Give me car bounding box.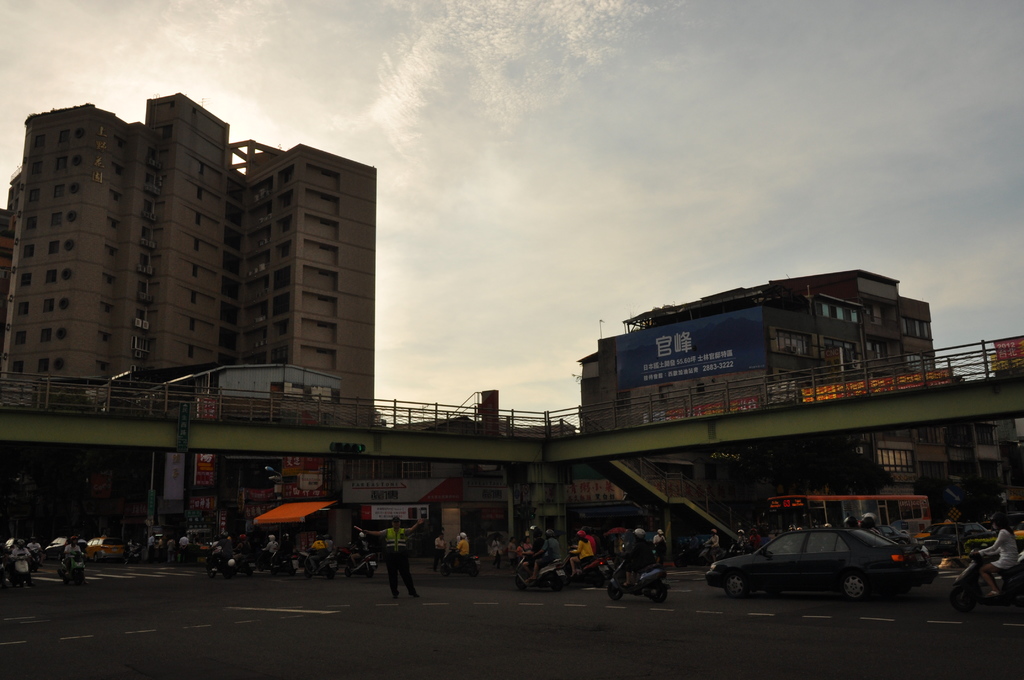
{"left": 714, "top": 524, "right": 947, "bottom": 603}.
